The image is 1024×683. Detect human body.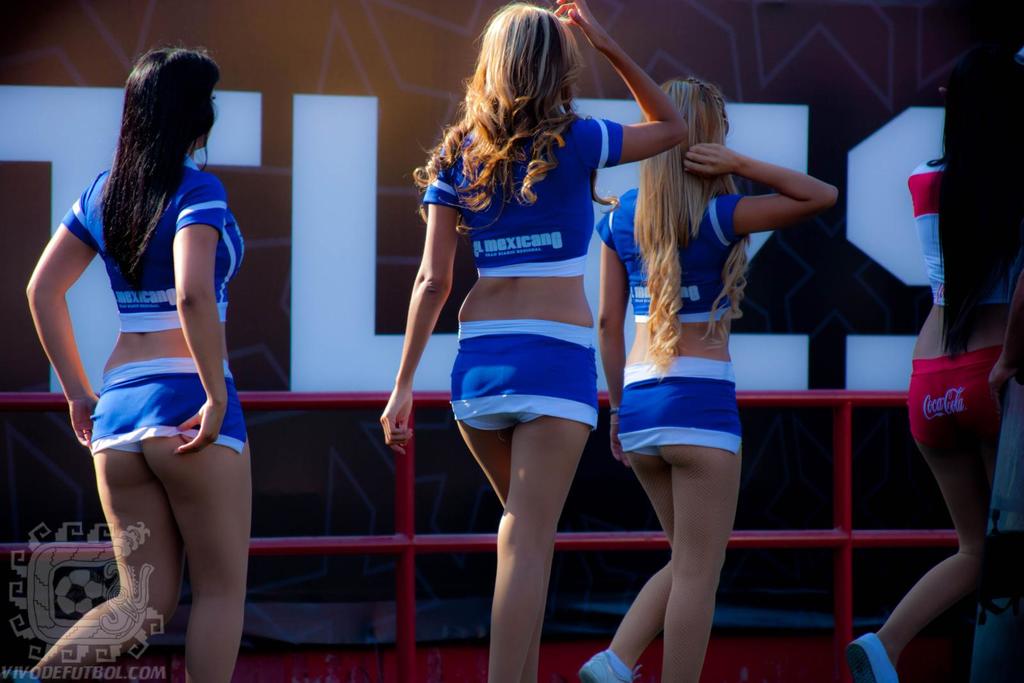
Detection: bbox=[382, 0, 666, 682].
